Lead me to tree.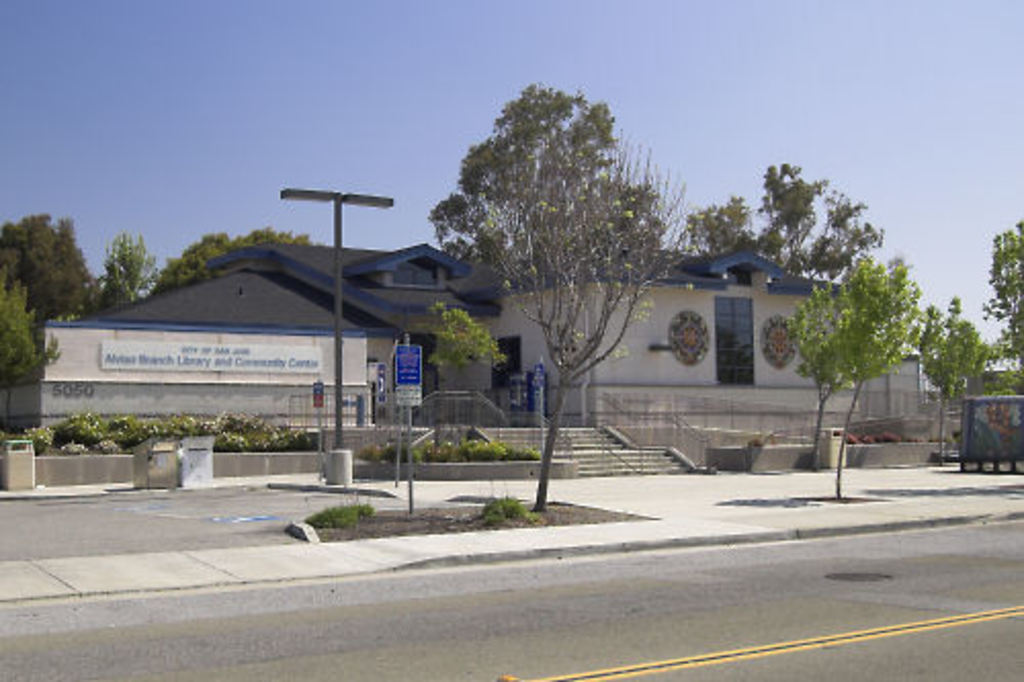
Lead to [x1=682, y1=158, x2=868, y2=285].
